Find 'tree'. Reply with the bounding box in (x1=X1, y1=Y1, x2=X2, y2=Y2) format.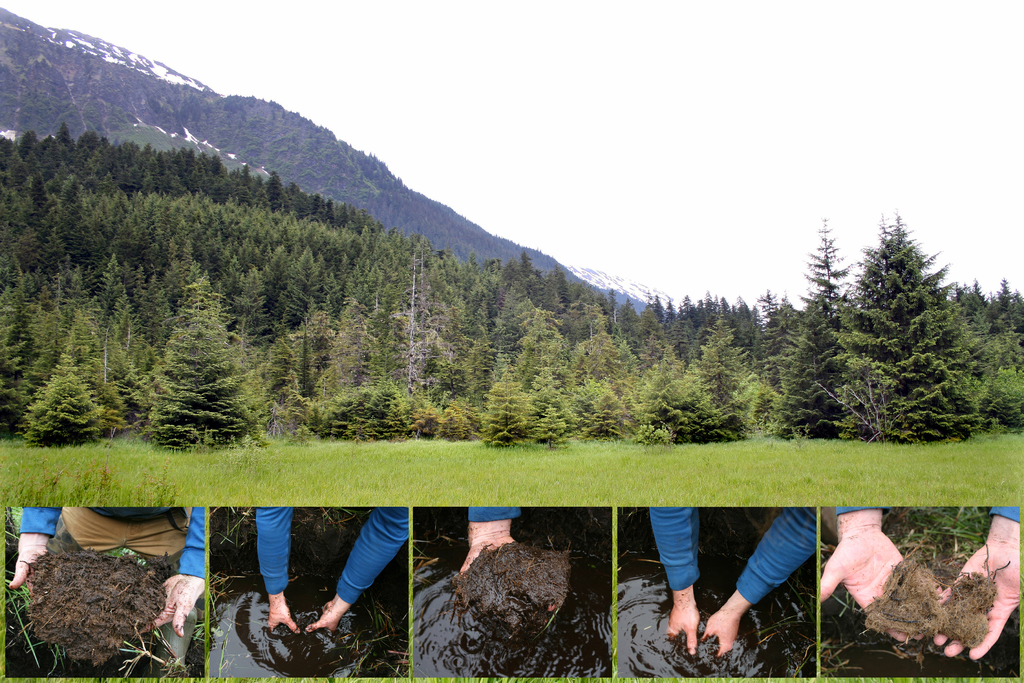
(x1=461, y1=321, x2=506, y2=437).
